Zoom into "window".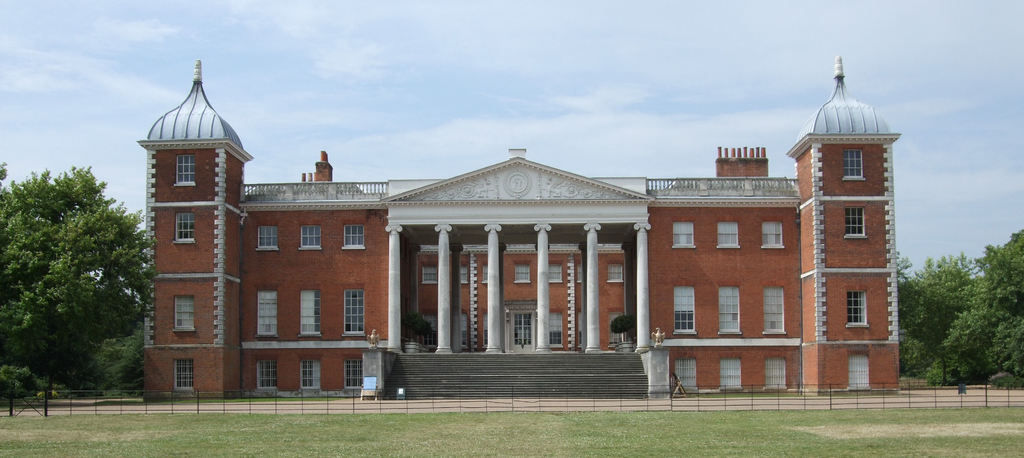
Zoom target: crop(677, 359, 696, 386).
